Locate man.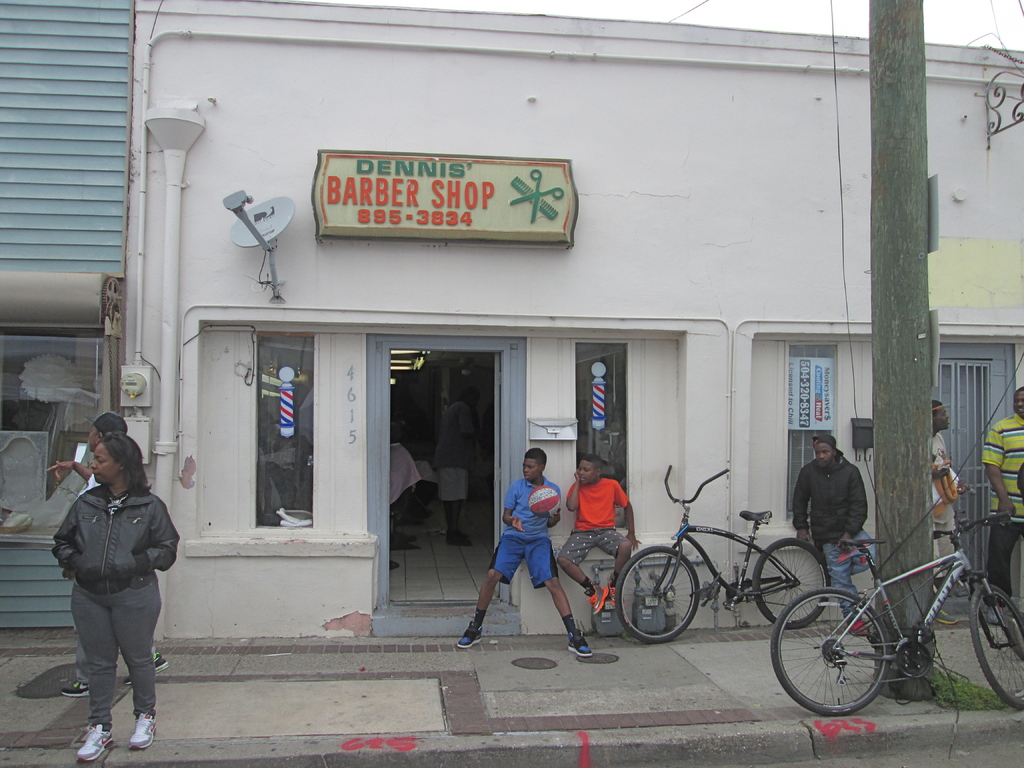
Bounding box: box=[979, 387, 1023, 625].
